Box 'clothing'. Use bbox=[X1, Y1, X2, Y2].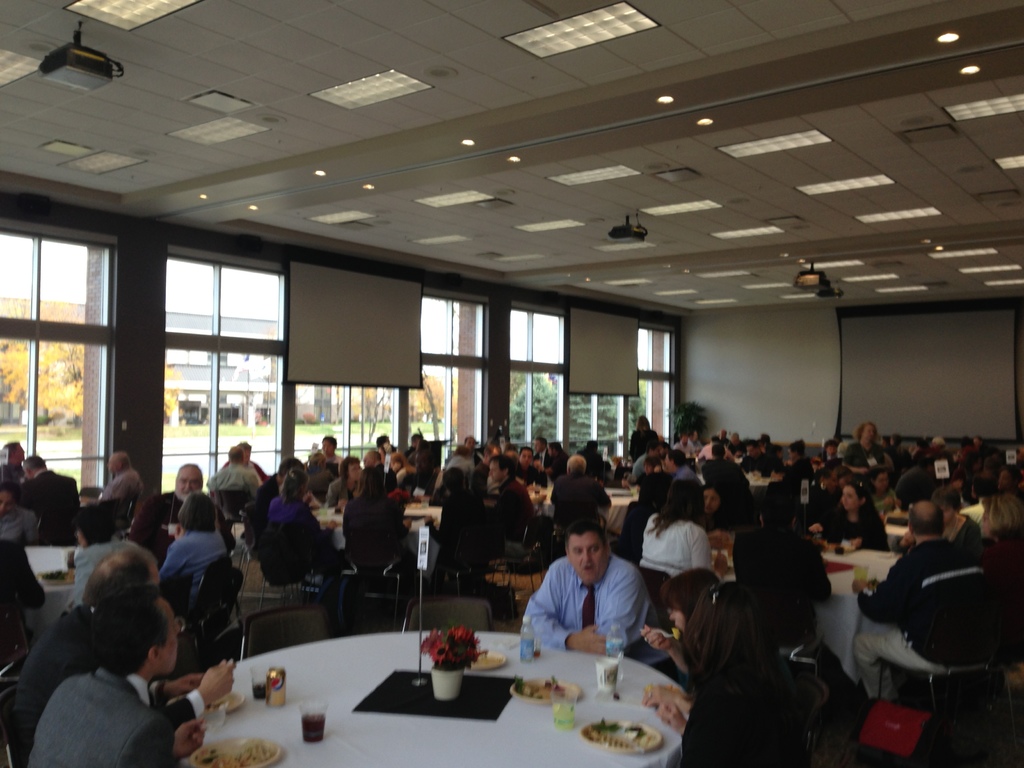
bbox=[732, 527, 837, 632].
